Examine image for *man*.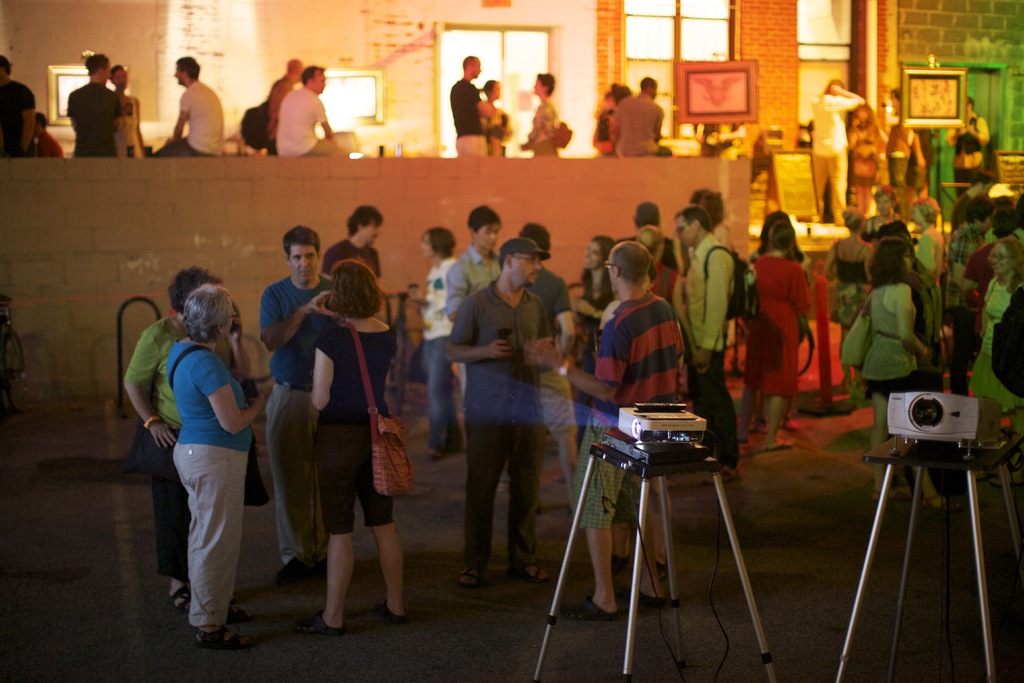
Examination result: {"x1": 267, "y1": 59, "x2": 308, "y2": 152}.
